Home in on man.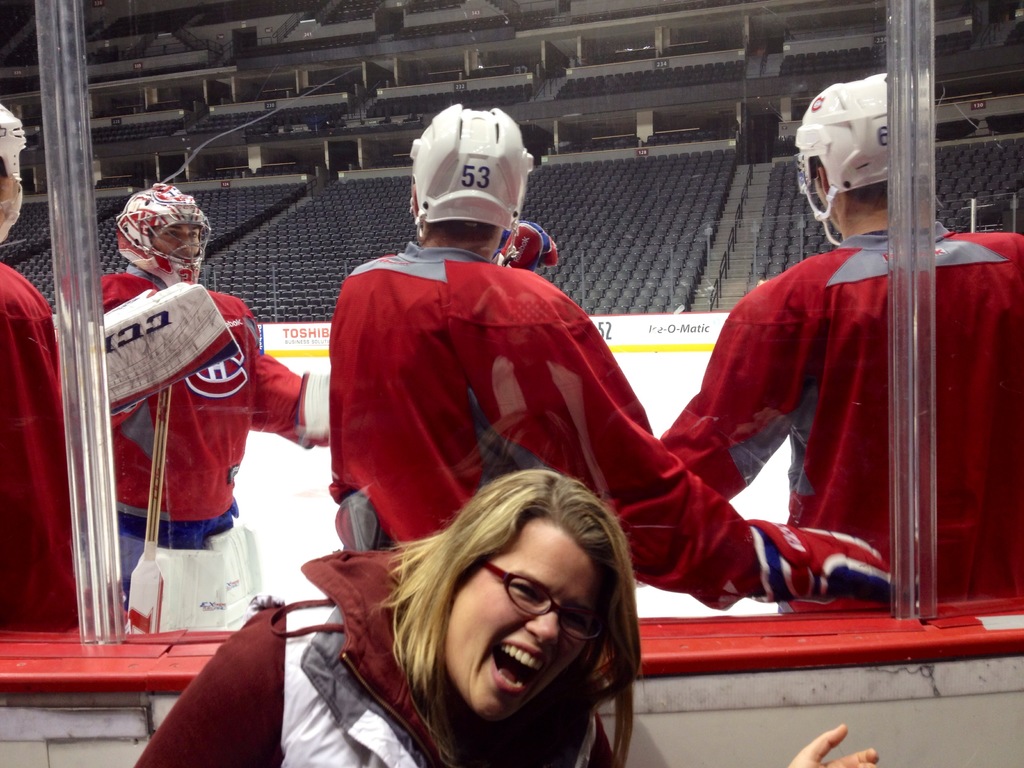
Homed in at crop(677, 127, 1012, 660).
